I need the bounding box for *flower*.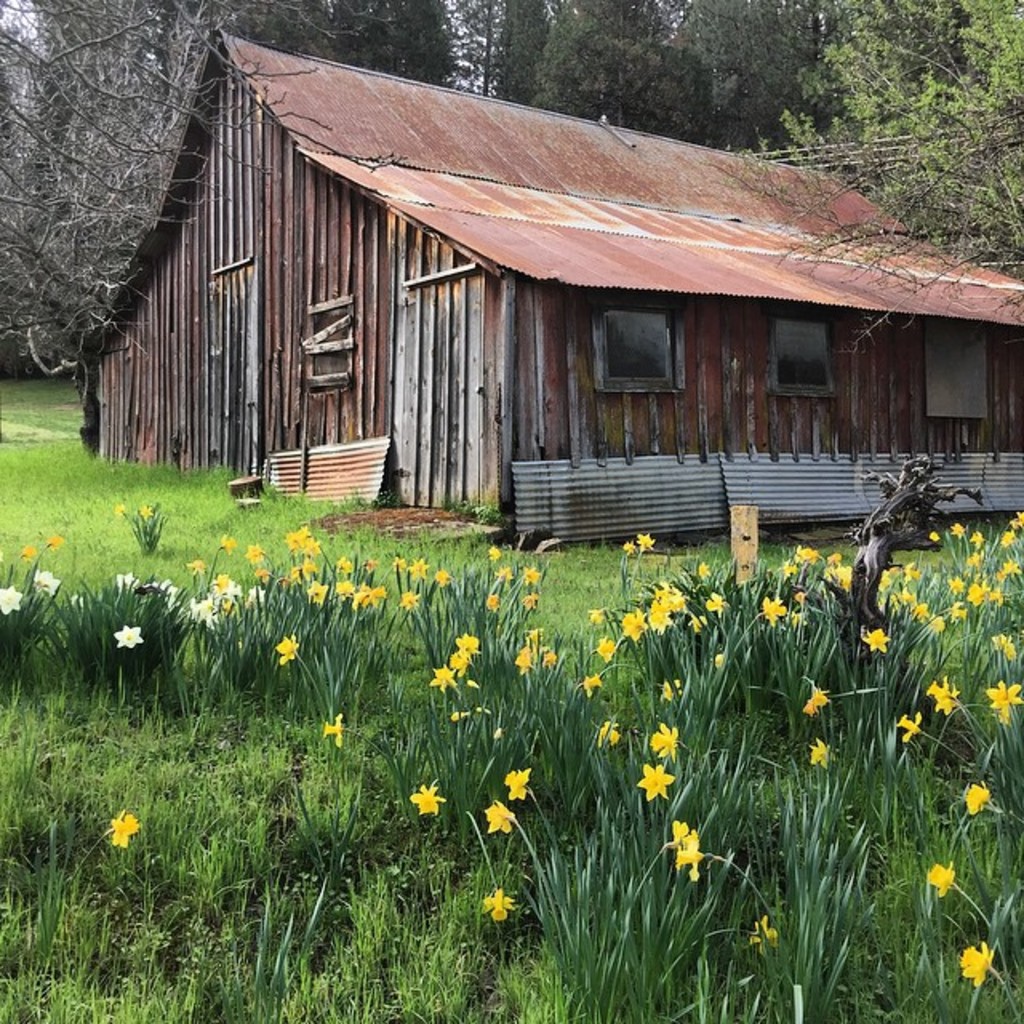
Here it is: 410:784:440:816.
